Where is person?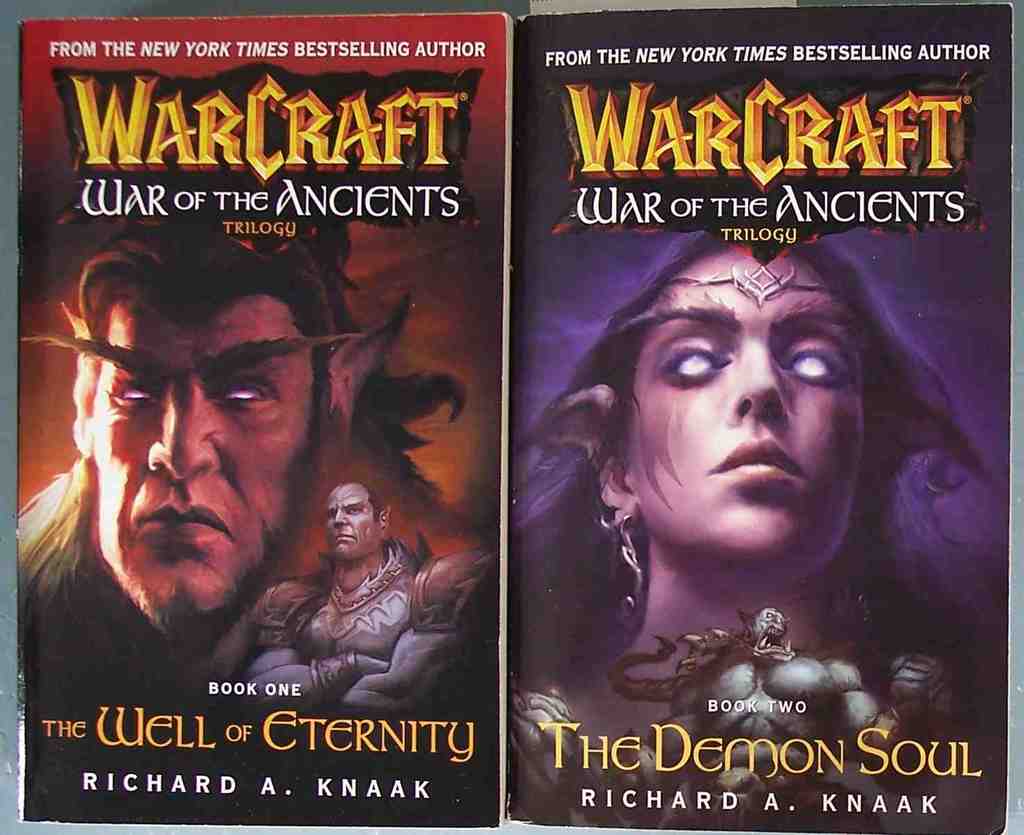
<box>13,204,448,702</box>.
